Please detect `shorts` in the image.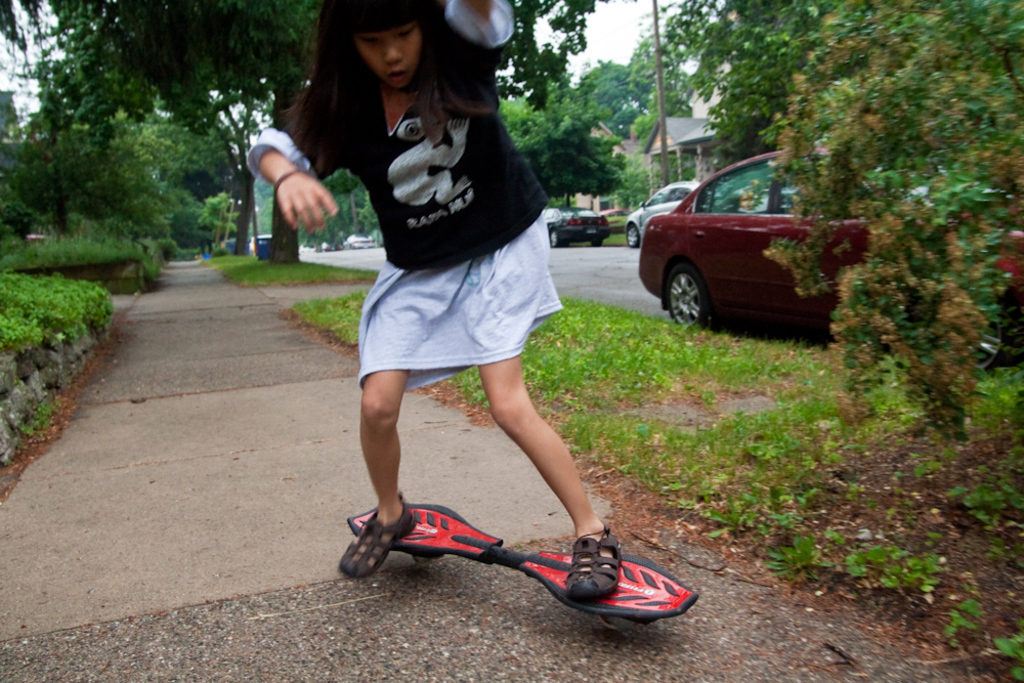
locate(355, 212, 564, 386).
